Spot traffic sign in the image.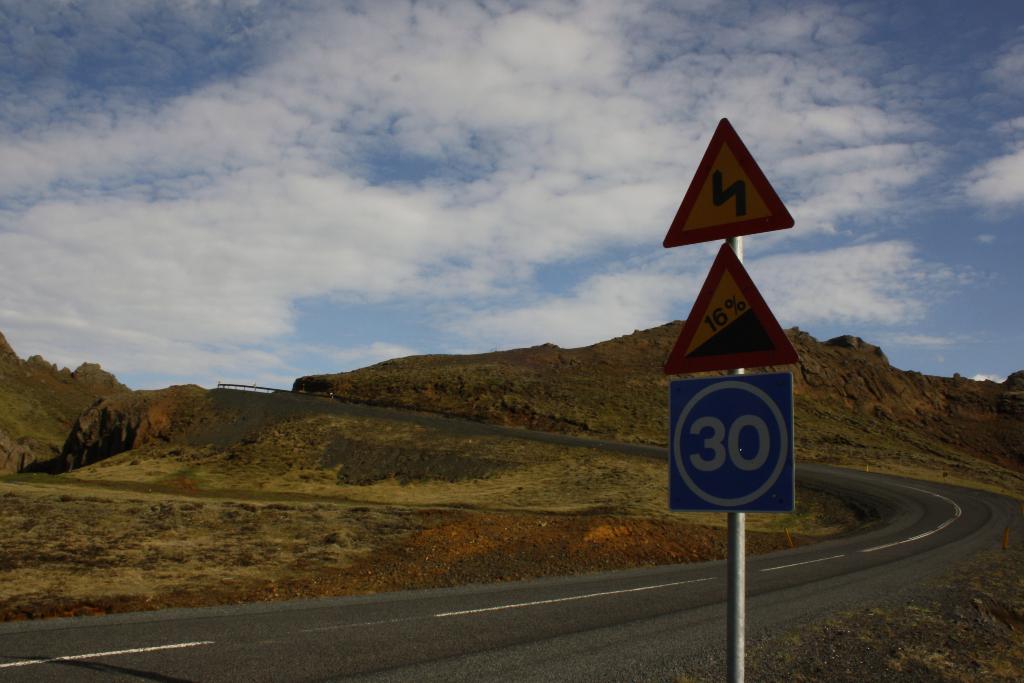
traffic sign found at {"x1": 666, "y1": 243, "x2": 797, "y2": 367}.
